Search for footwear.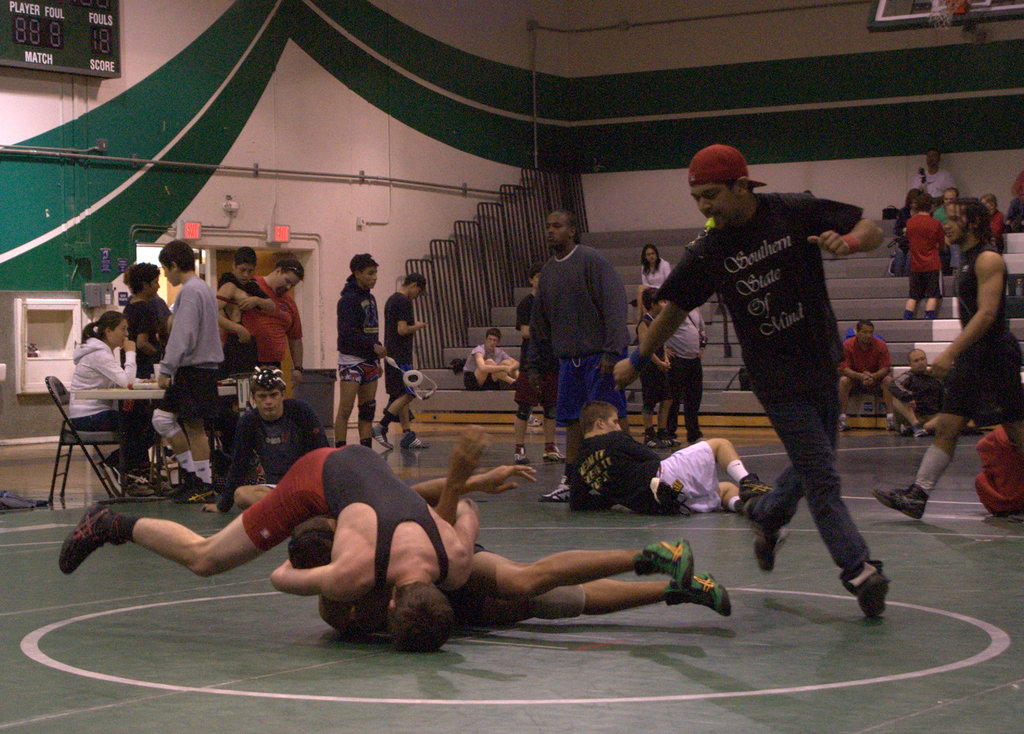
Found at locate(159, 473, 173, 497).
